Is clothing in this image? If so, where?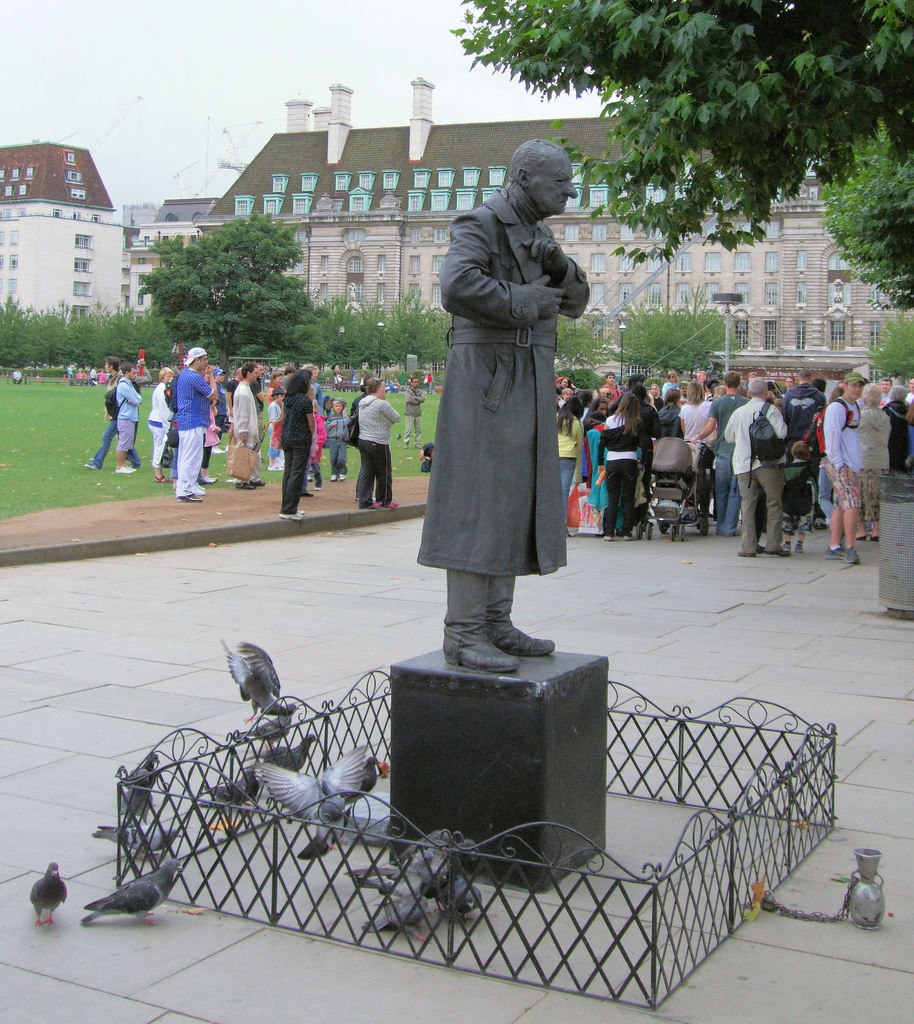
Yes, at box=[214, 381, 226, 437].
